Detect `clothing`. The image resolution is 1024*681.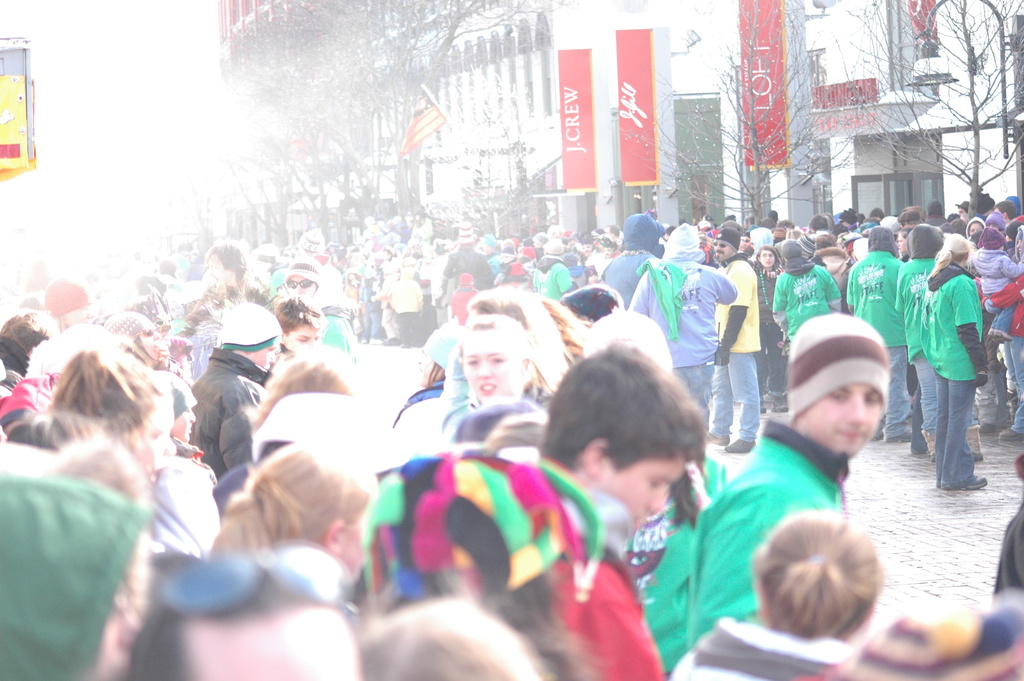
x1=896 y1=255 x2=936 y2=454.
